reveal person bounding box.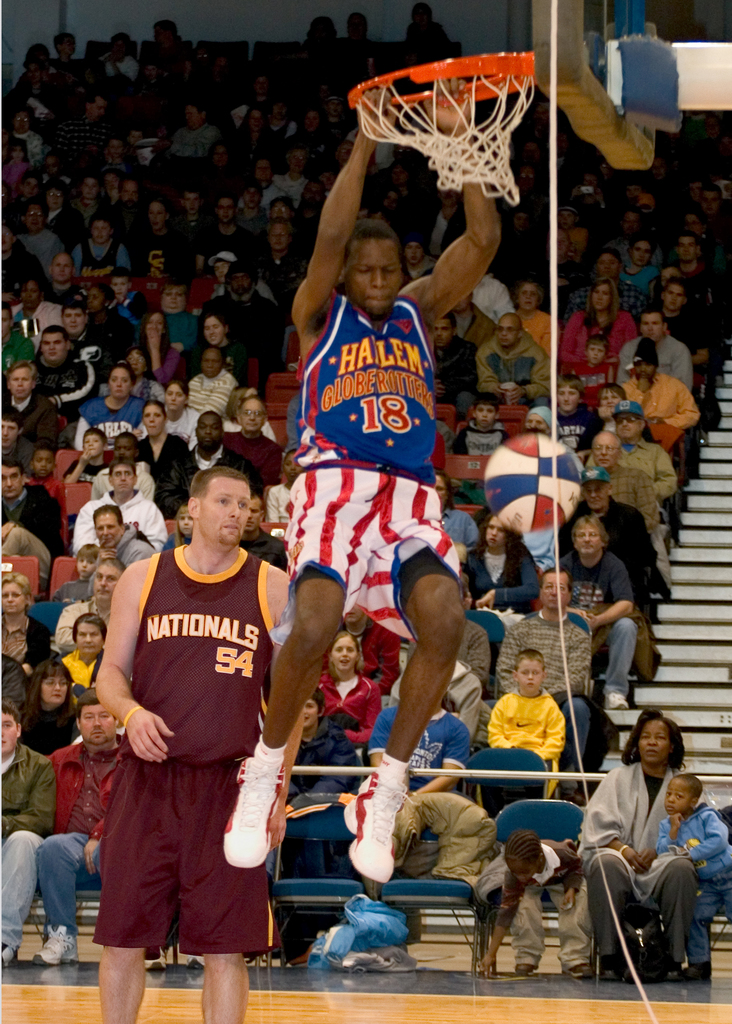
Revealed: bbox=[496, 568, 588, 699].
